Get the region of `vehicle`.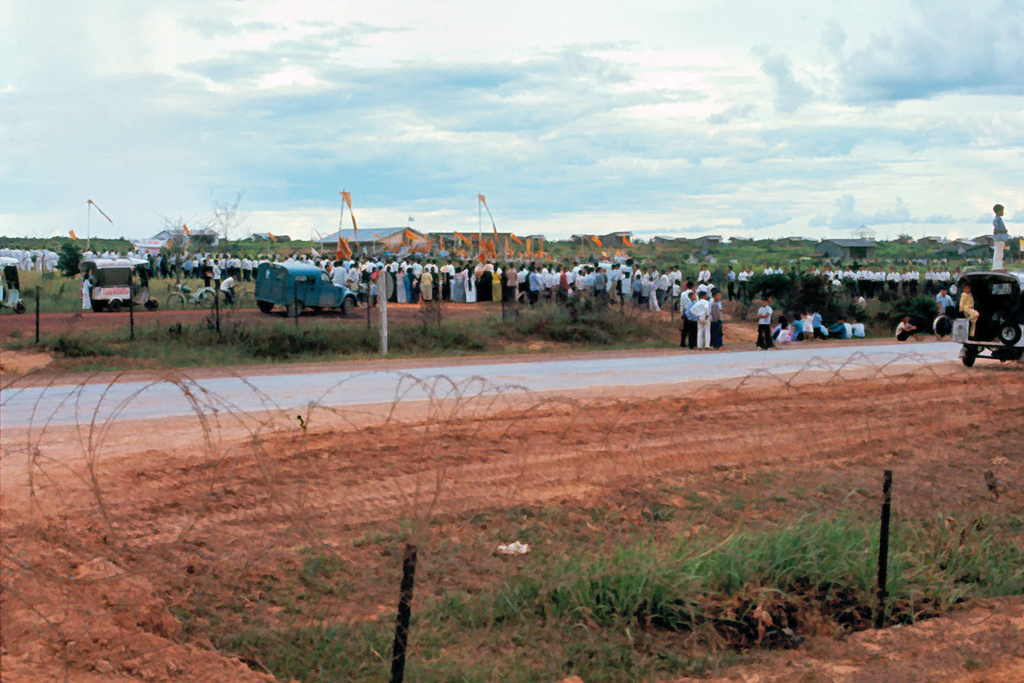
l=171, t=273, r=214, b=313.
